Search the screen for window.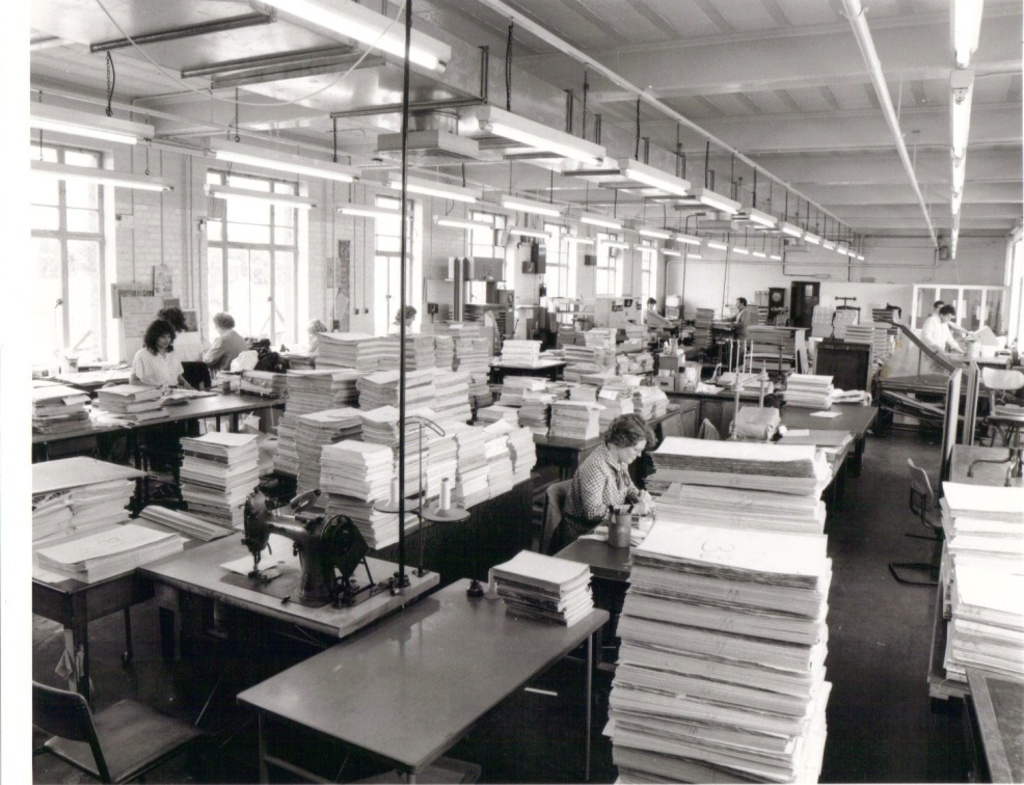
Found at x1=638 y1=240 x2=656 y2=299.
